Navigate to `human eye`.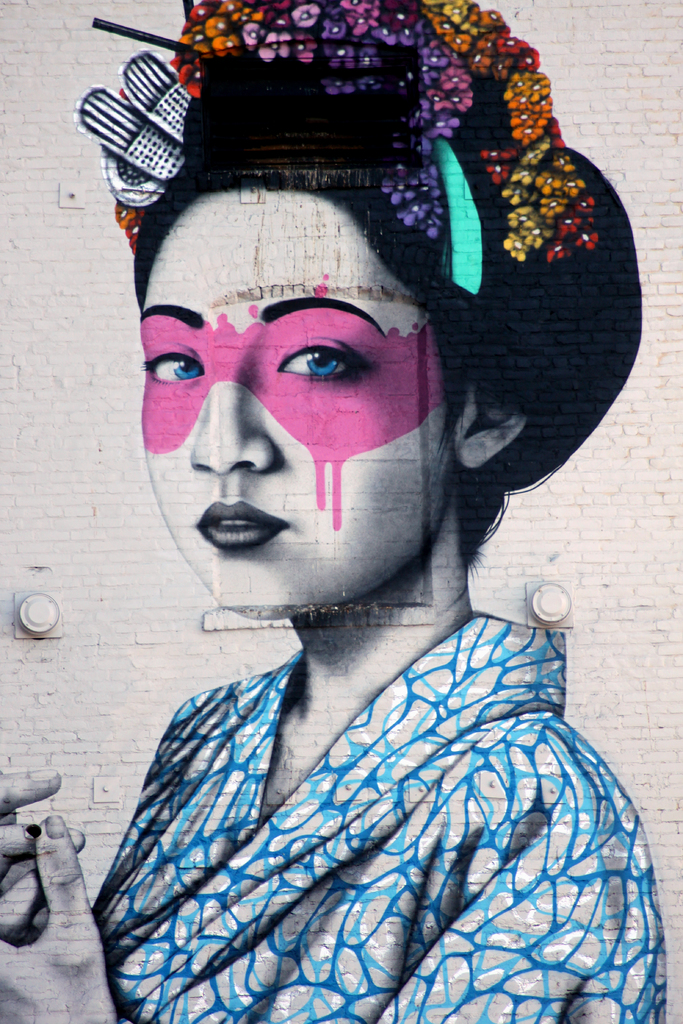
Navigation target: <box>269,333,379,389</box>.
